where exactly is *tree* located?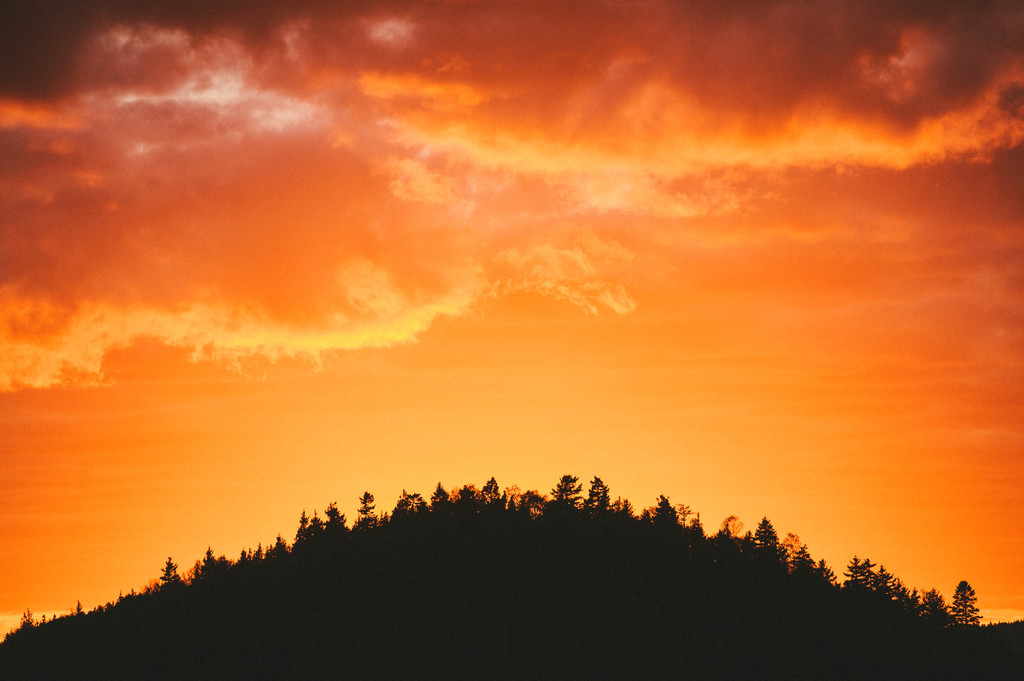
Its bounding box is pyautogui.locateOnScreen(653, 492, 678, 529).
